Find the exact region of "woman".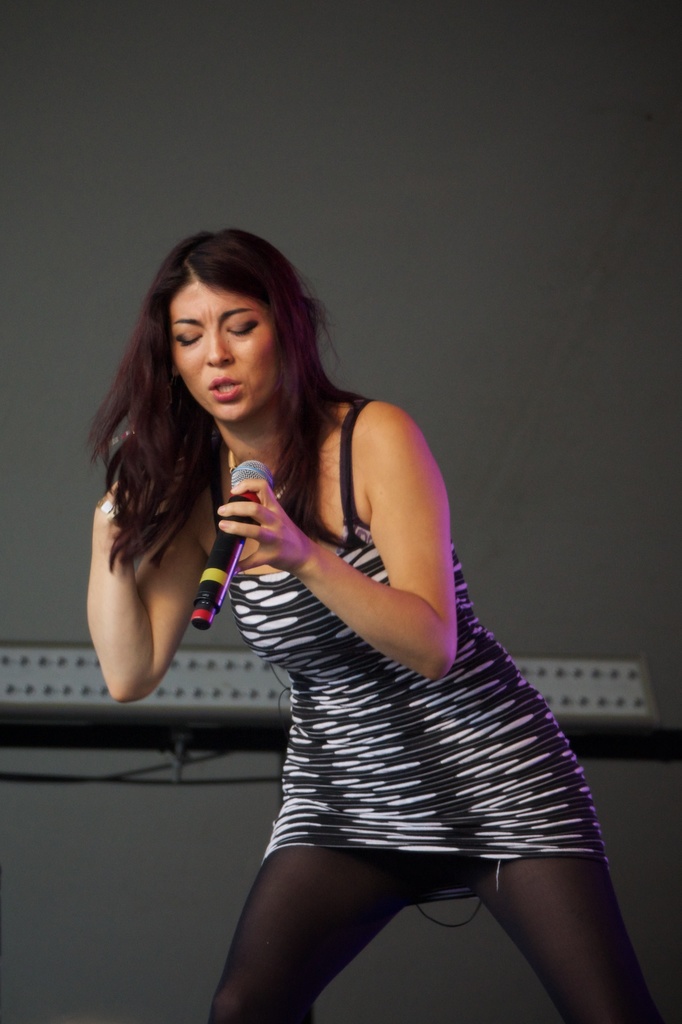
Exact region: select_region(72, 221, 659, 1023).
